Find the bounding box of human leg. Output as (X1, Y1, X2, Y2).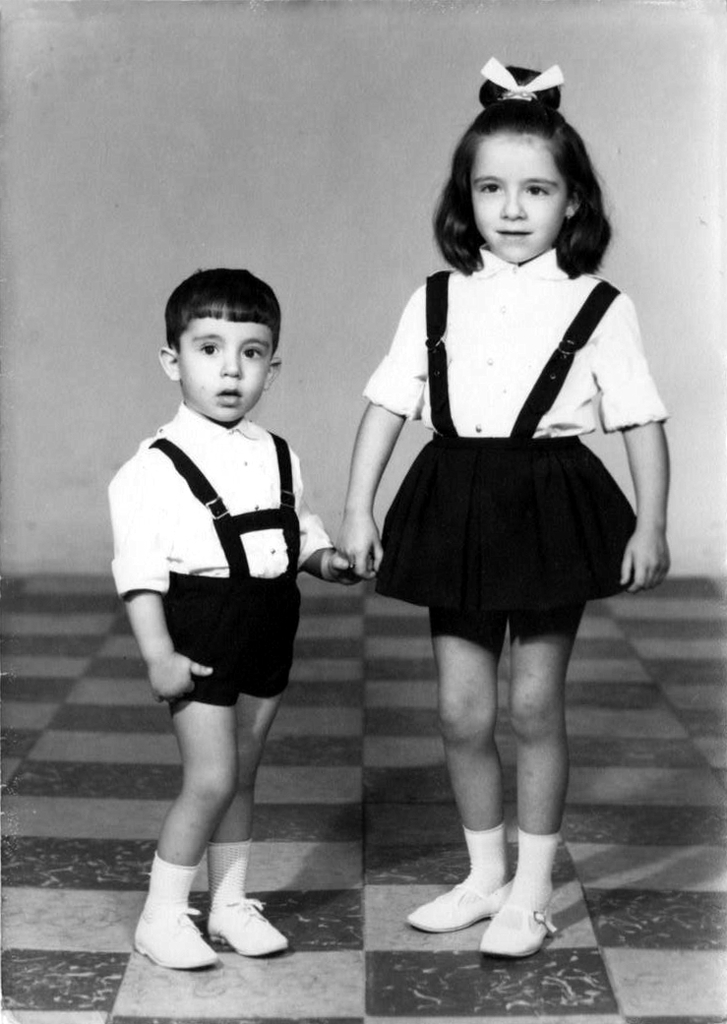
(127, 681, 220, 968).
